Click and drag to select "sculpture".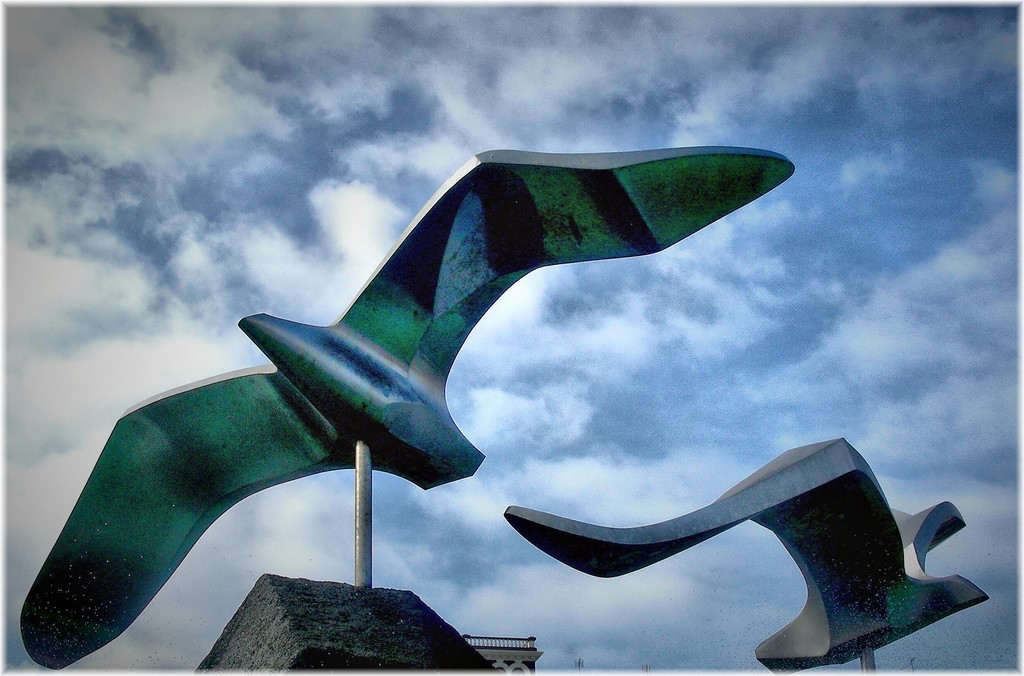
Selection: (24,145,797,675).
